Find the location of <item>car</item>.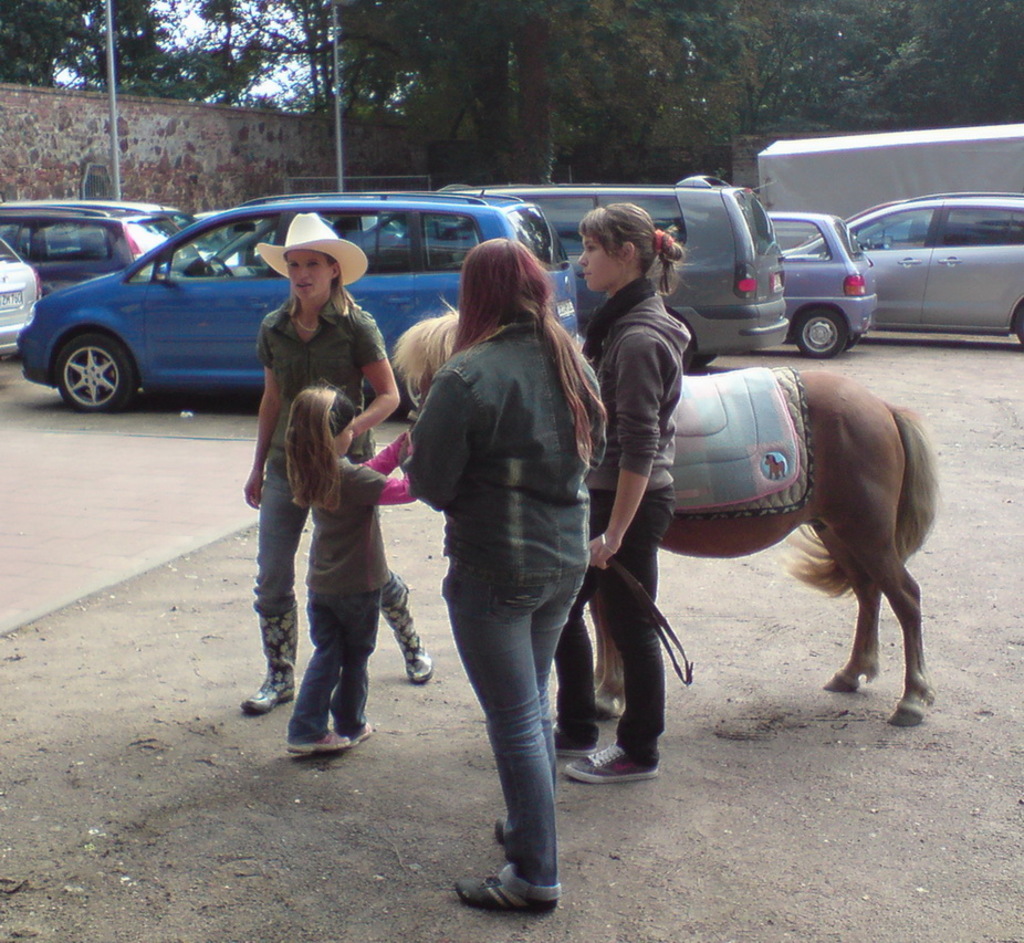
Location: box(442, 174, 782, 373).
